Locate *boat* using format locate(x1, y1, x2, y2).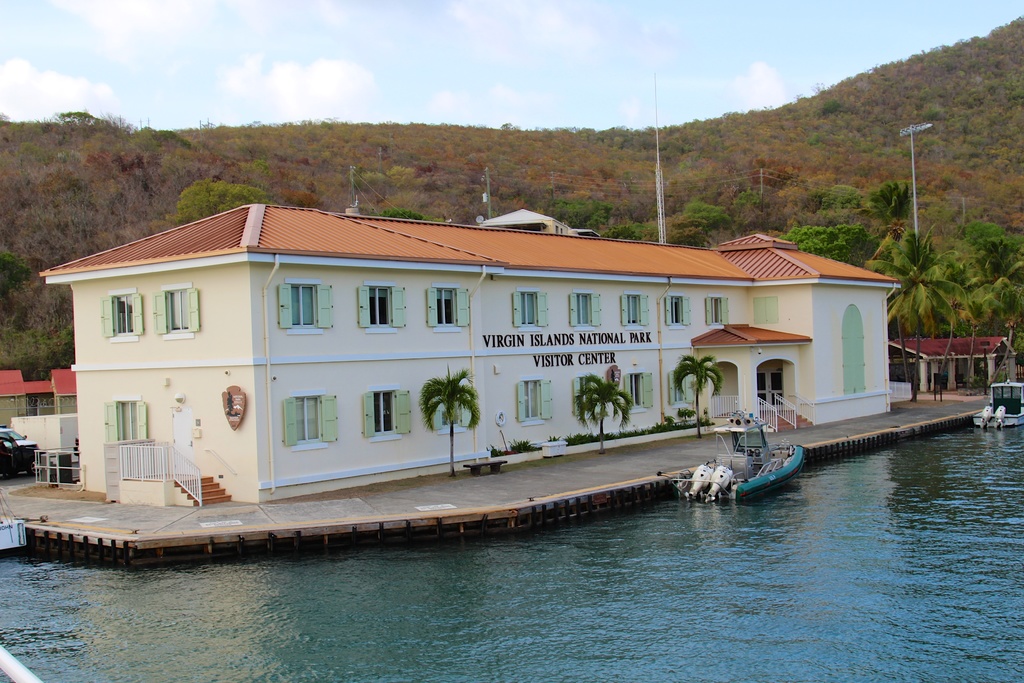
locate(956, 379, 1023, 435).
